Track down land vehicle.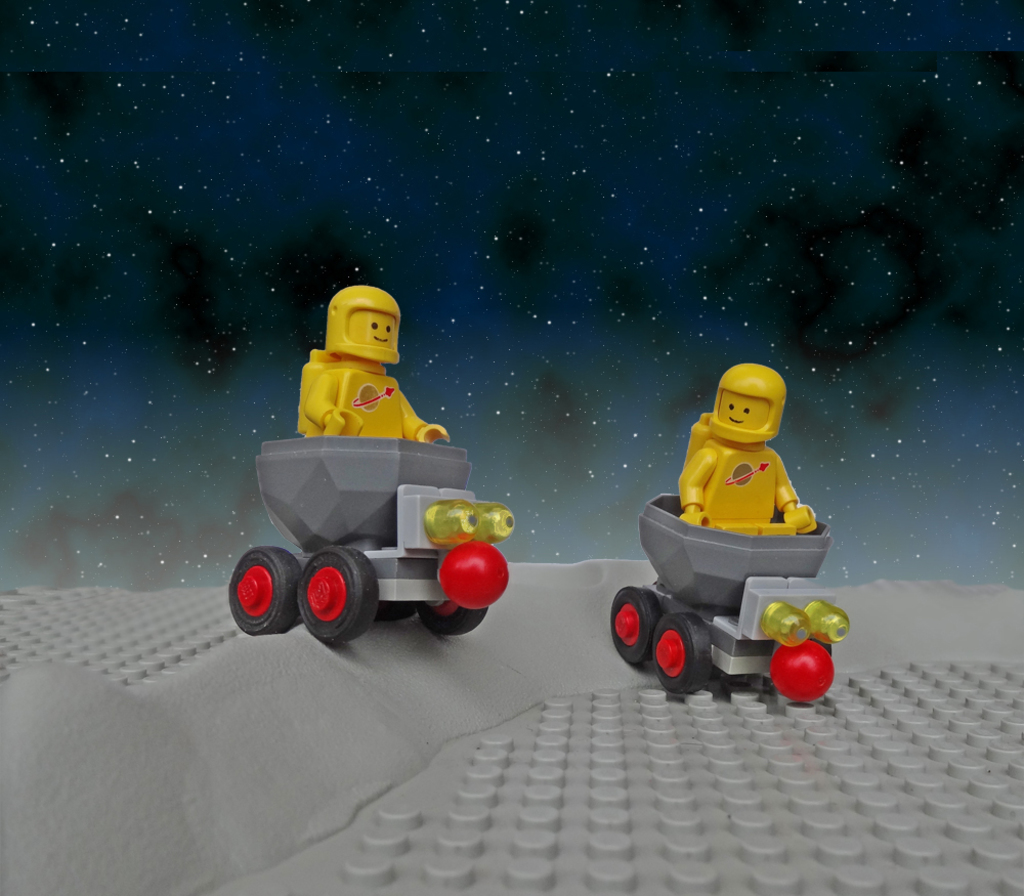
Tracked to l=612, t=495, r=849, b=702.
